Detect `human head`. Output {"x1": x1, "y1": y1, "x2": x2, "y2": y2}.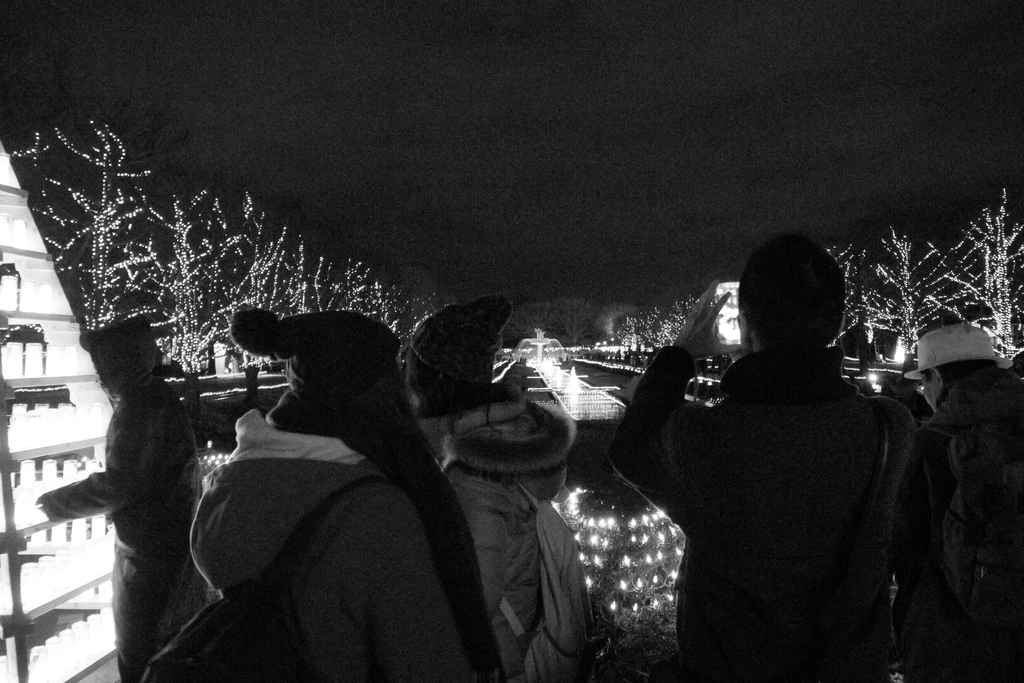
{"x1": 732, "y1": 231, "x2": 848, "y2": 355}.
